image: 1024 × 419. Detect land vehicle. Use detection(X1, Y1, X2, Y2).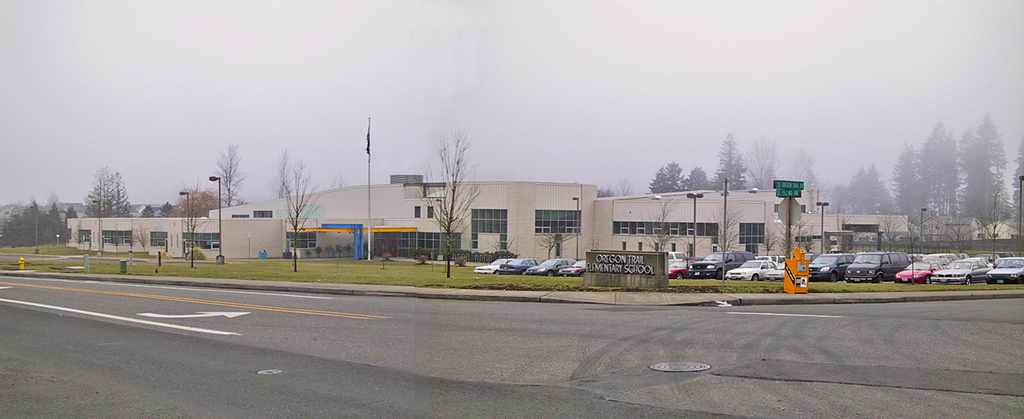
detection(477, 258, 503, 272).
